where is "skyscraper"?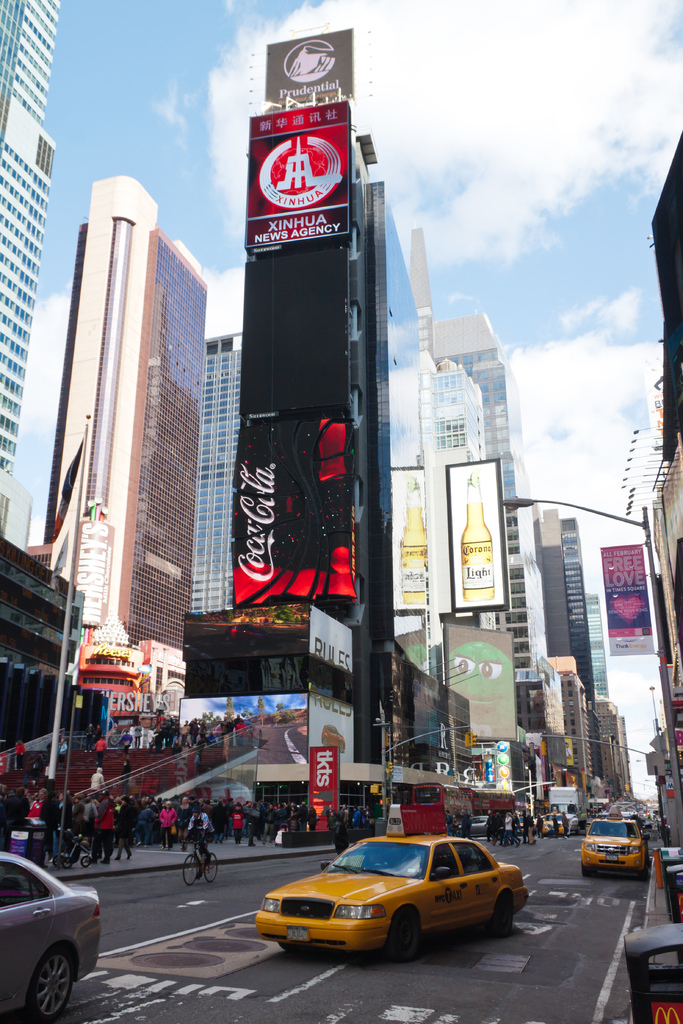
bbox=[191, 325, 254, 615].
